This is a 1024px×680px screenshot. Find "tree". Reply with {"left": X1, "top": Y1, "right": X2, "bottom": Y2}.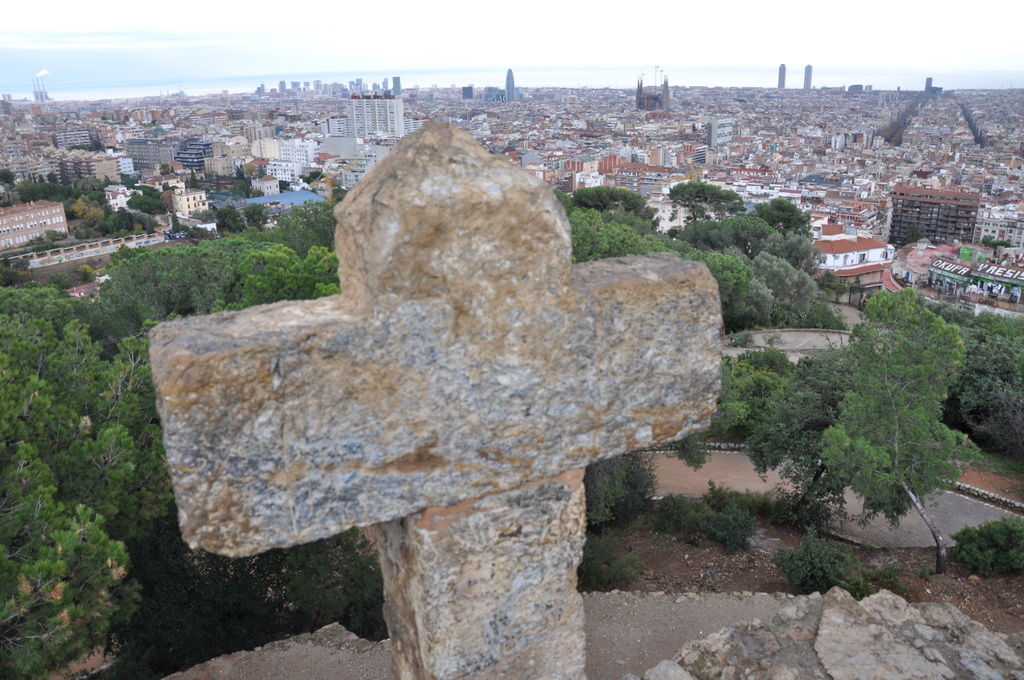
{"left": 121, "top": 524, "right": 381, "bottom": 679}.
